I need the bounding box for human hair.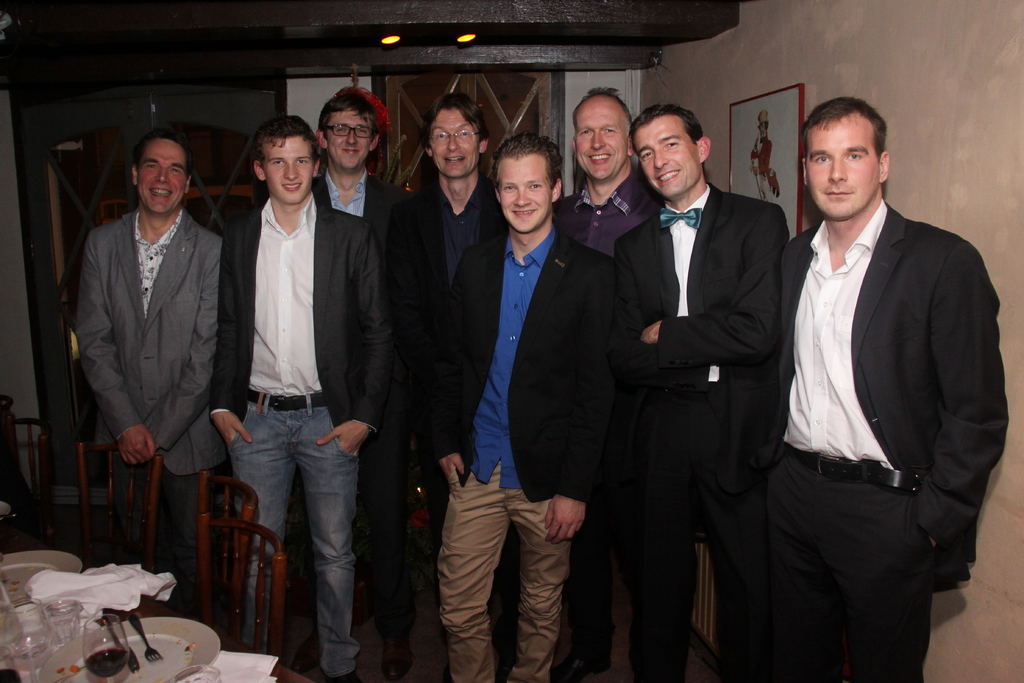
Here it is: (x1=493, y1=129, x2=565, y2=190).
